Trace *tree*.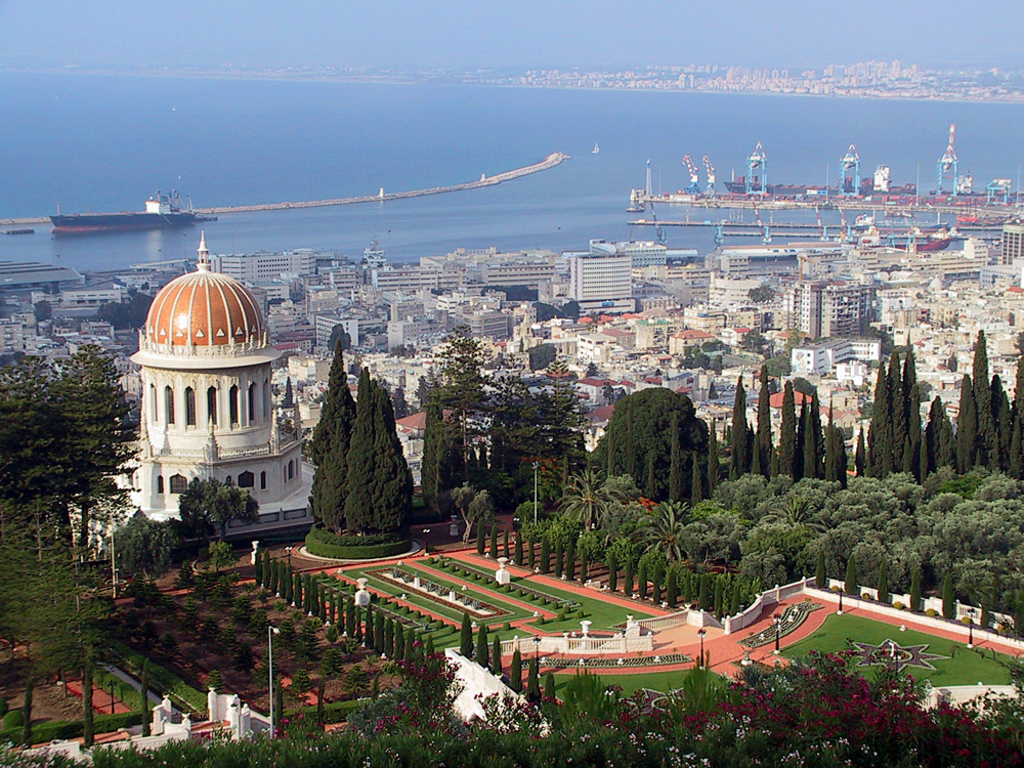
Traced to 755:362:772:478.
